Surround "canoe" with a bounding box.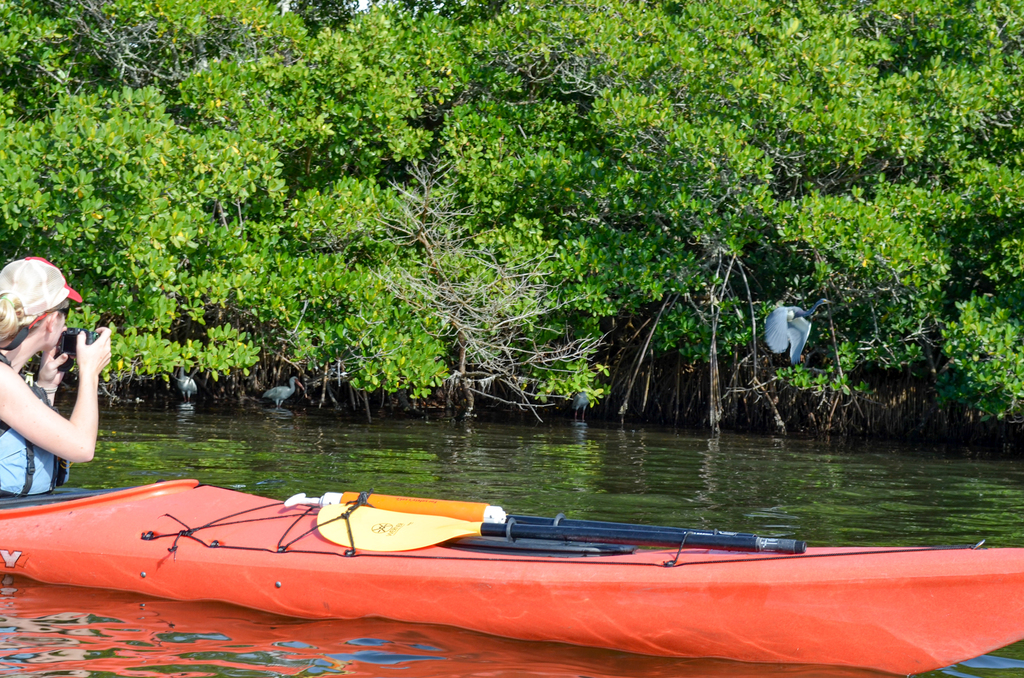
bbox=[25, 477, 1023, 646].
